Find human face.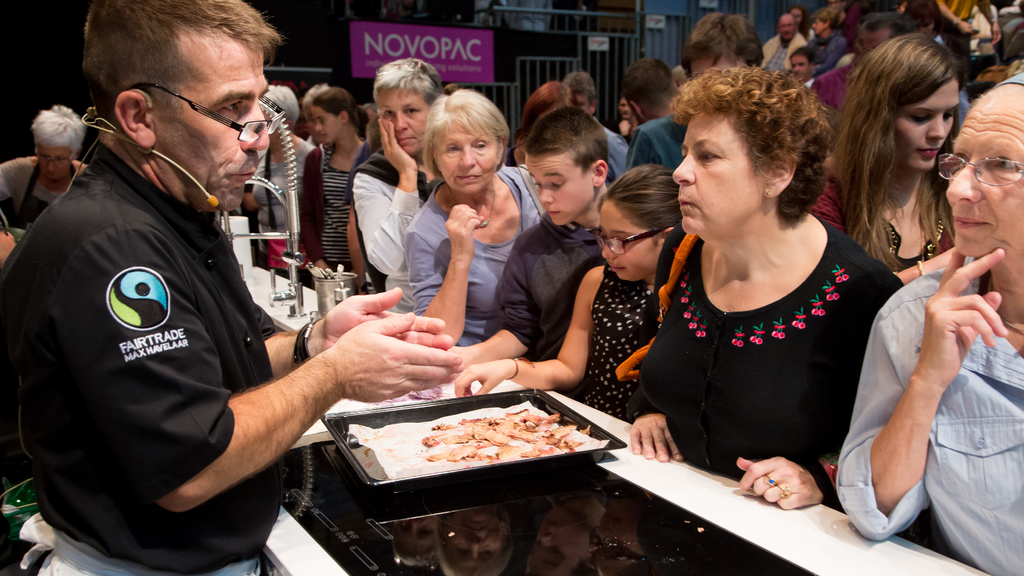
897,81,954,172.
